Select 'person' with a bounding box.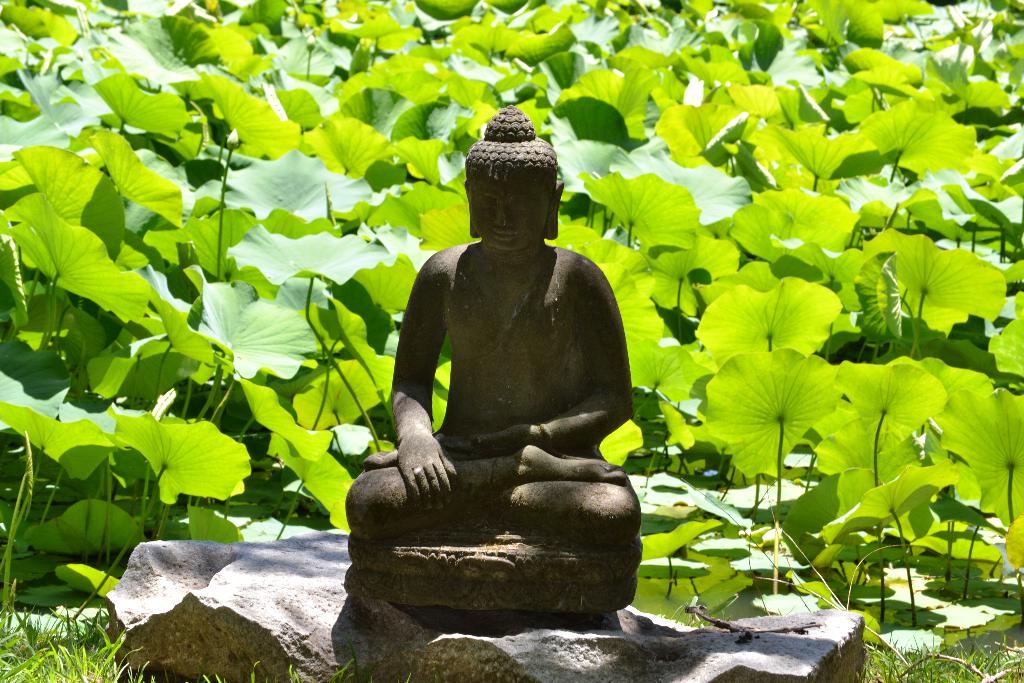
[380,94,664,659].
